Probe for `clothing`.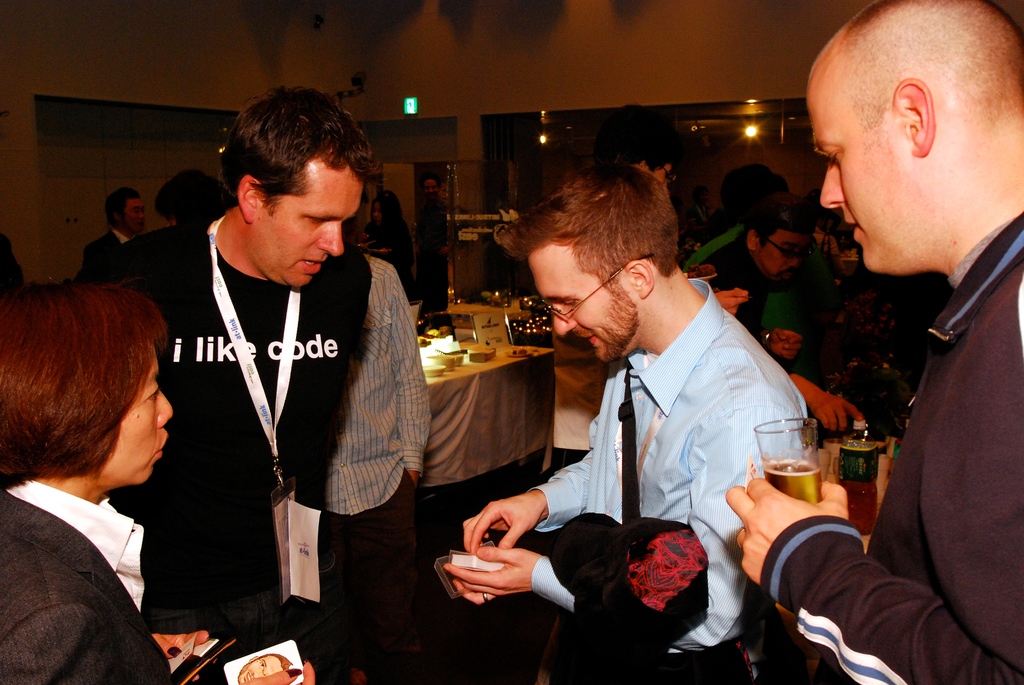
Probe result: BBox(762, 210, 1023, 684).
